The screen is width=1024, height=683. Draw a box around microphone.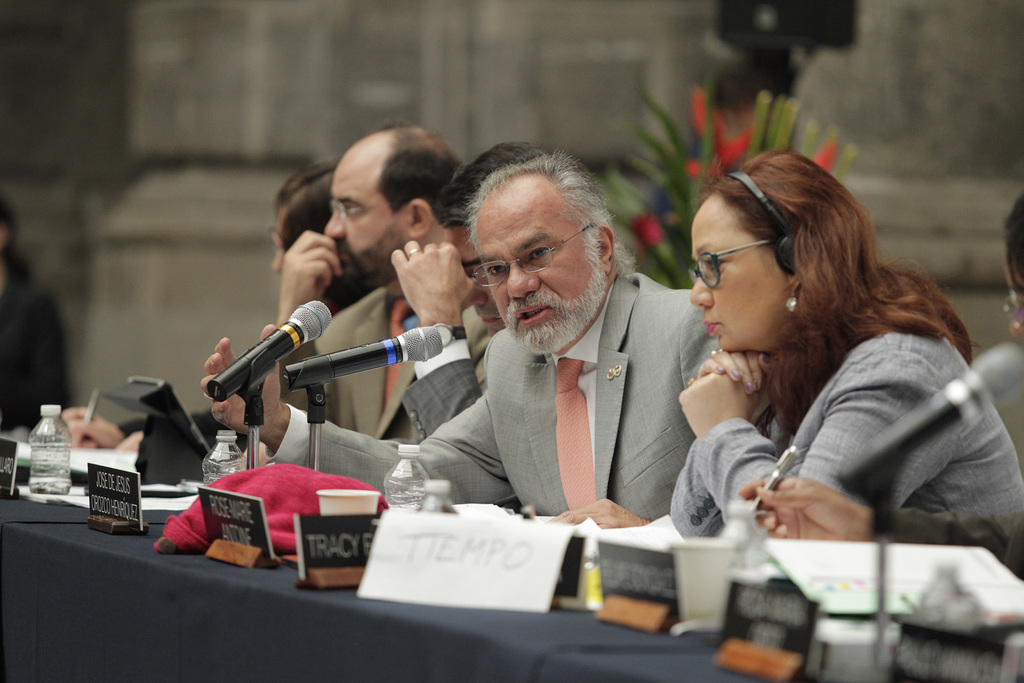
locate(831, 338, 1023, 493).
